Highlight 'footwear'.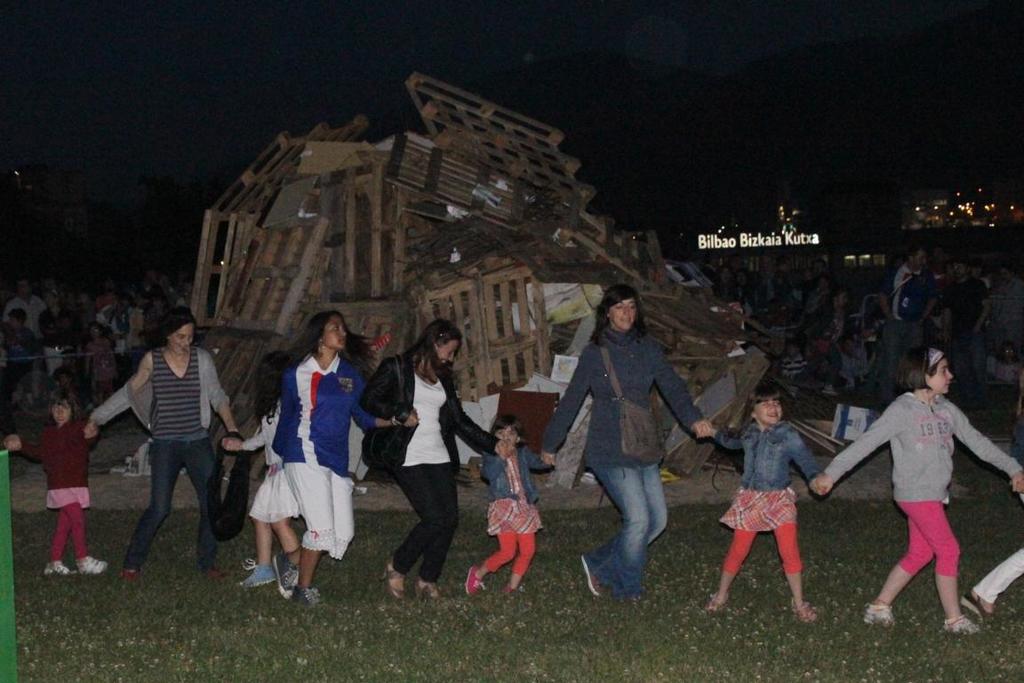
Highlighted region: [302, 579, 327, 607].
